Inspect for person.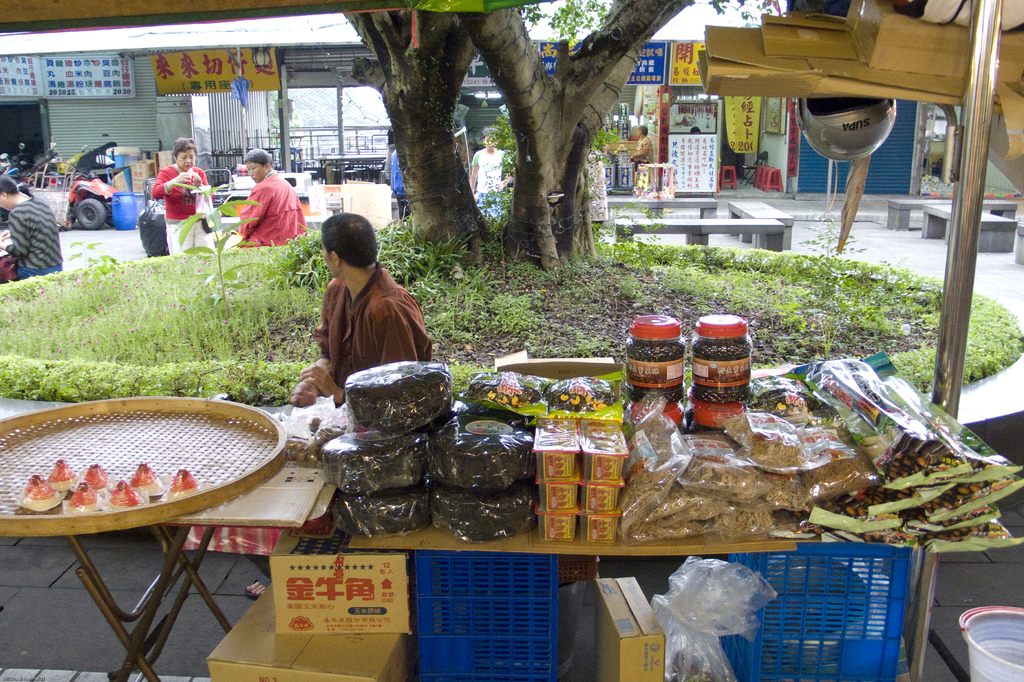
Inspection: box=[285, 214, 435, 408].
